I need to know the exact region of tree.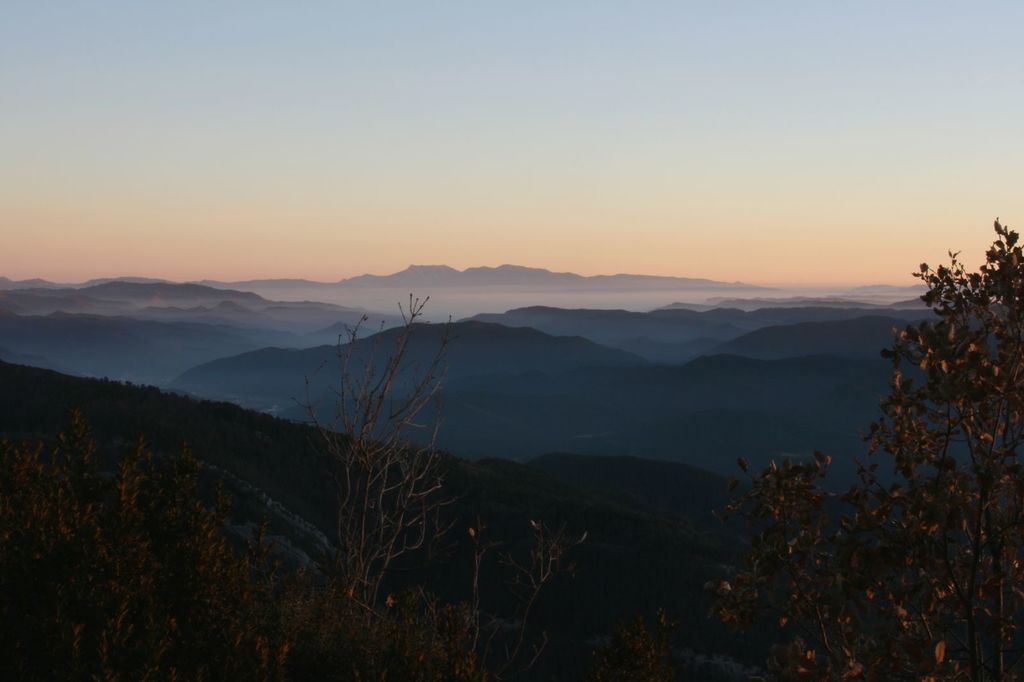
Region: (x1=588, y1=223, x2=1023, y2=681).
